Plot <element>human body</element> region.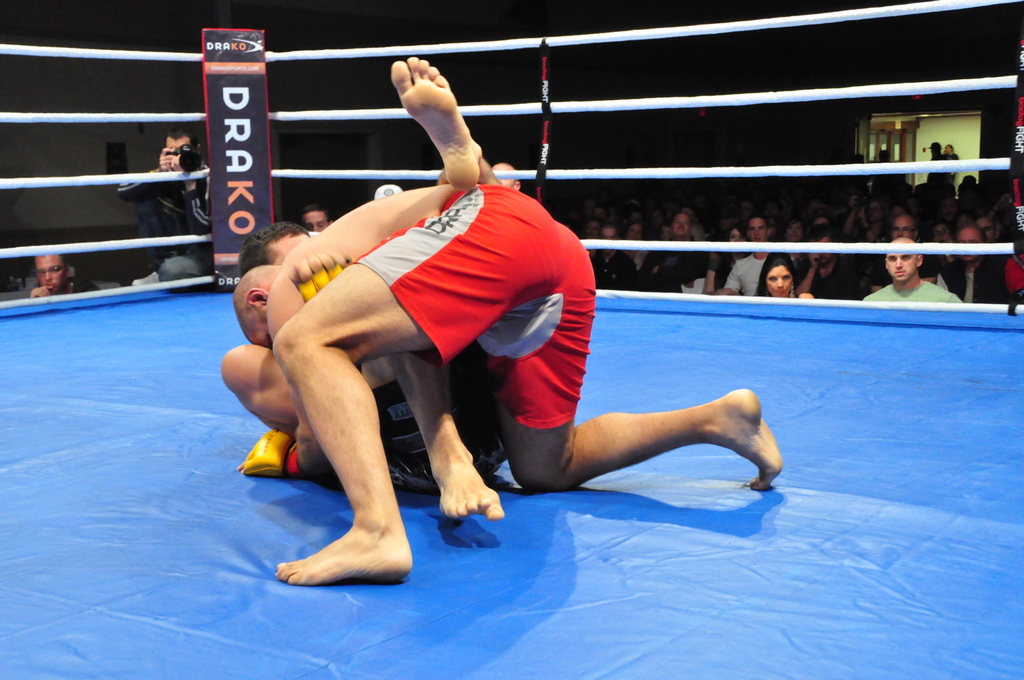
Plotted at {"left": 1001, "top": 240, "right": 1023, "bottom": 295}.
